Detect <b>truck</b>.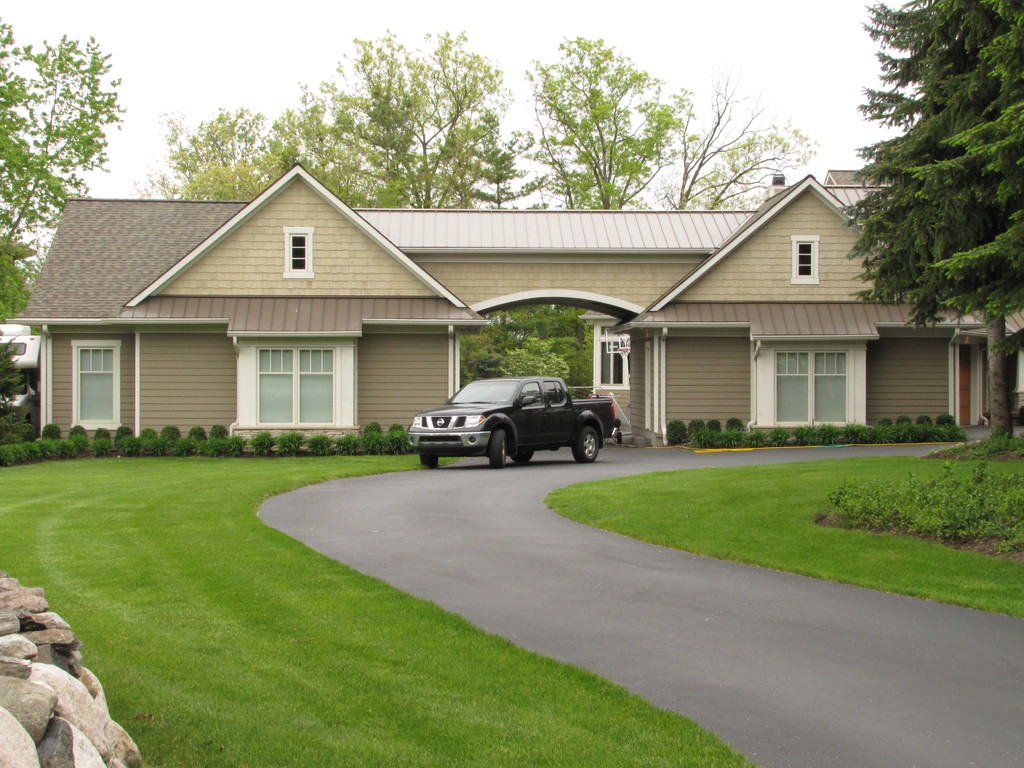
Detected at (left=397, top=373, right=624, bottom=471).
